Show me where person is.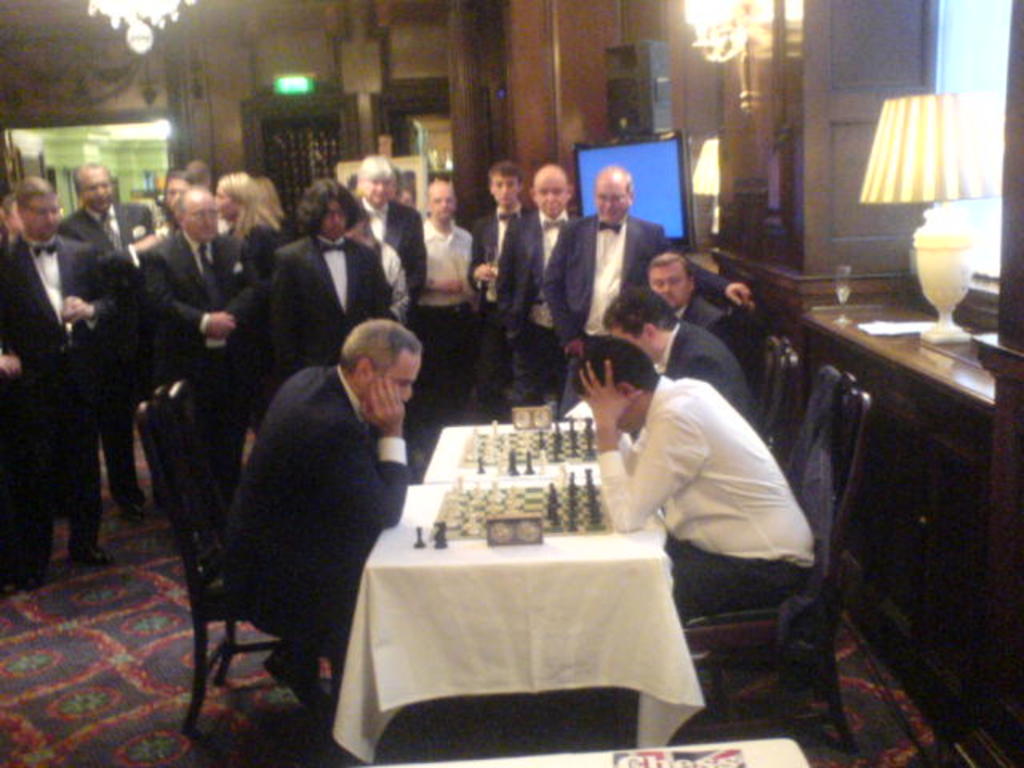
person is at [x1=254, y1=171, x2=395, y2=378].
